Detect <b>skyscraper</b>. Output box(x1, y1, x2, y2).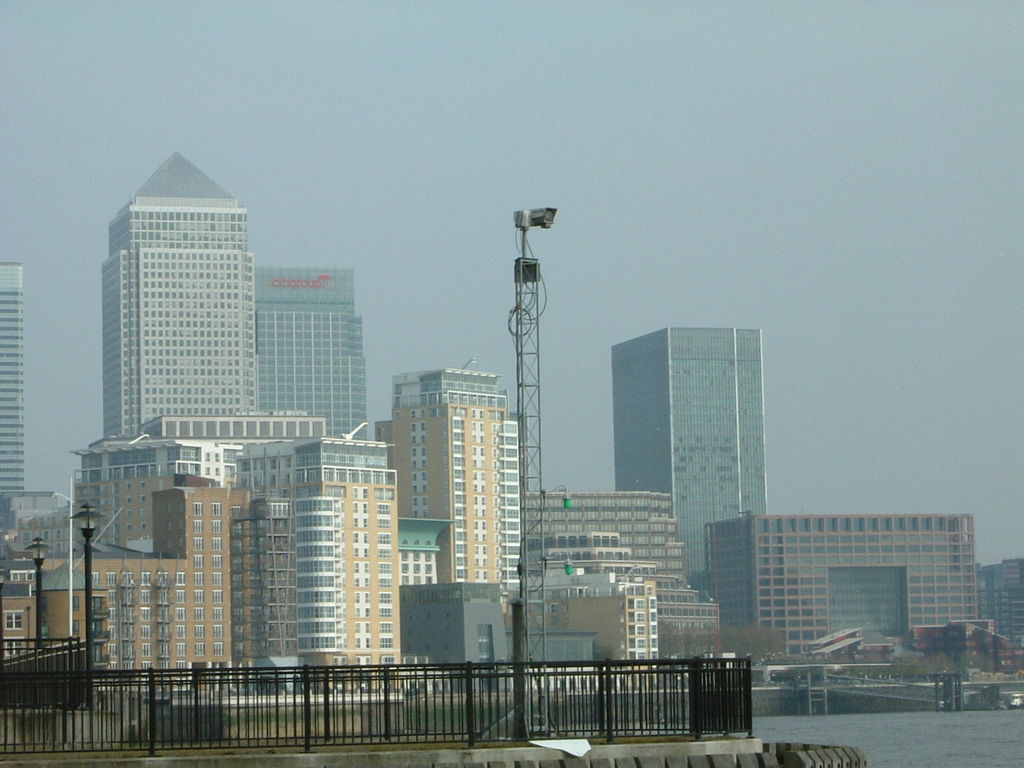
box(0, 252, 36, 540).
